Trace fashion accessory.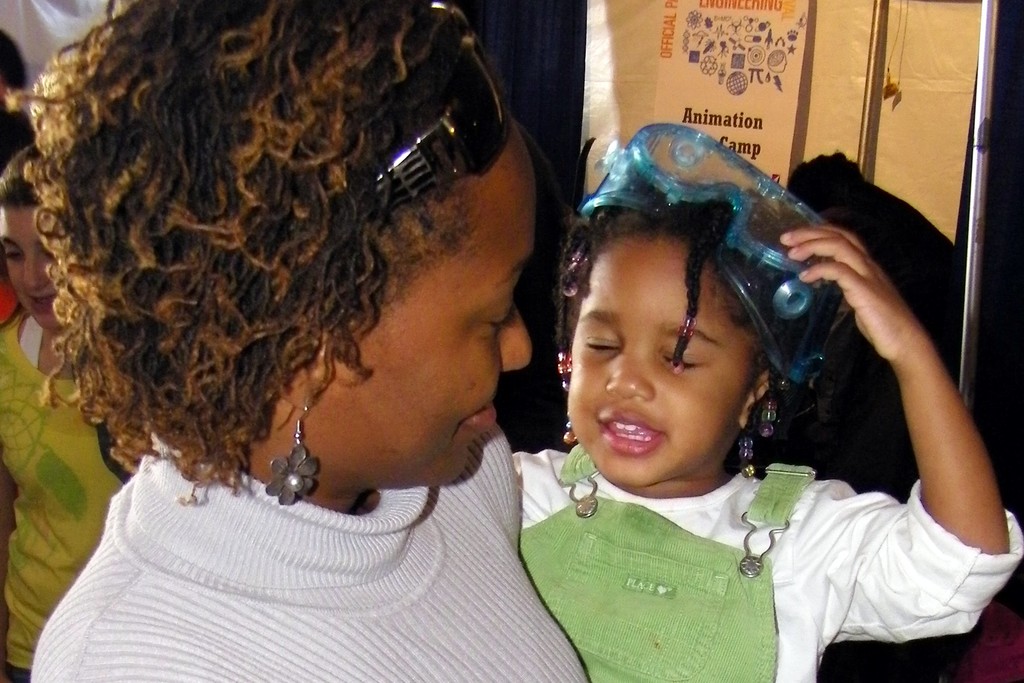
Traced to left=679, top=313, right=693, bottom=336.
